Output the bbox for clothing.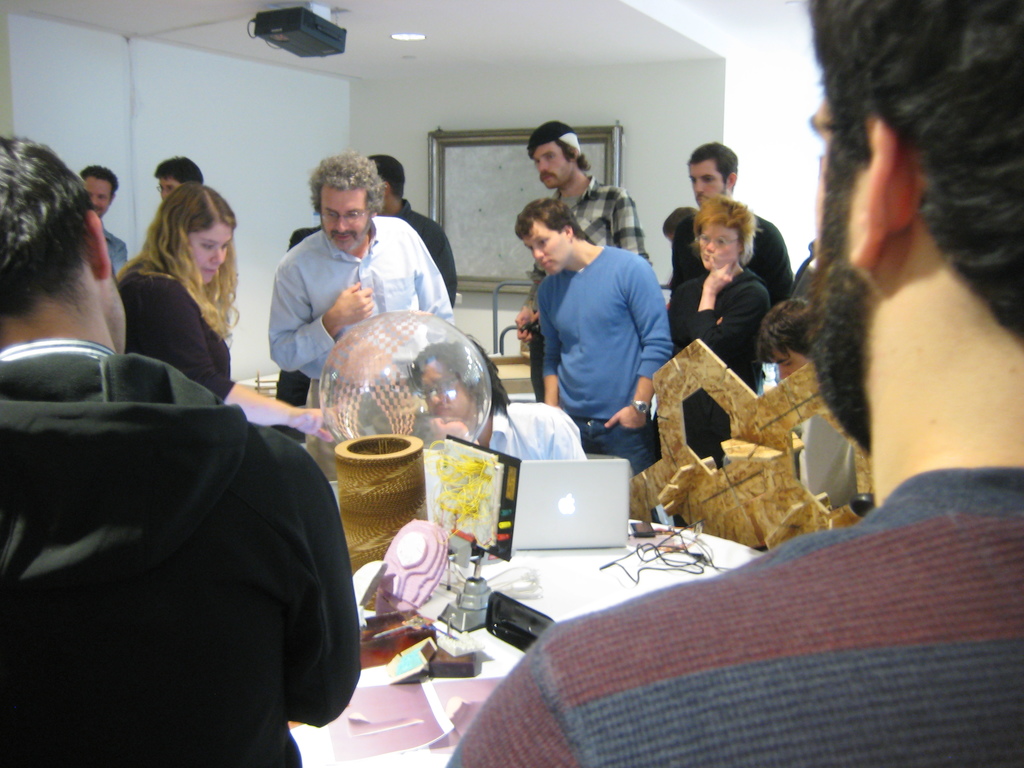
<region>113, 253, 237, 410</region>.
